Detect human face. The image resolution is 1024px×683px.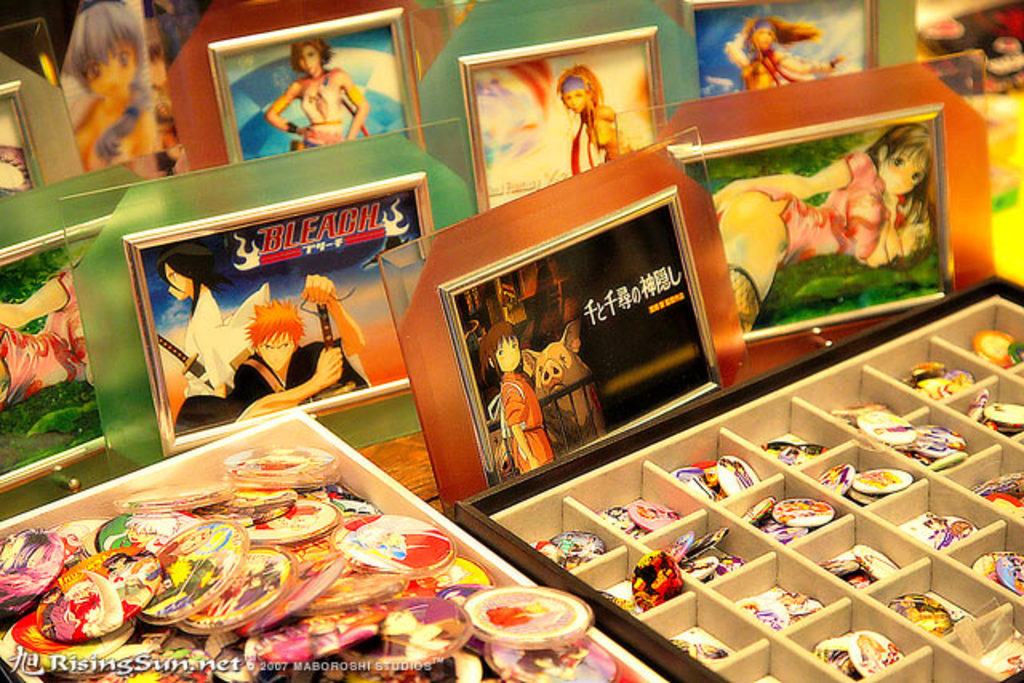
(163, 264, 190, 301).
